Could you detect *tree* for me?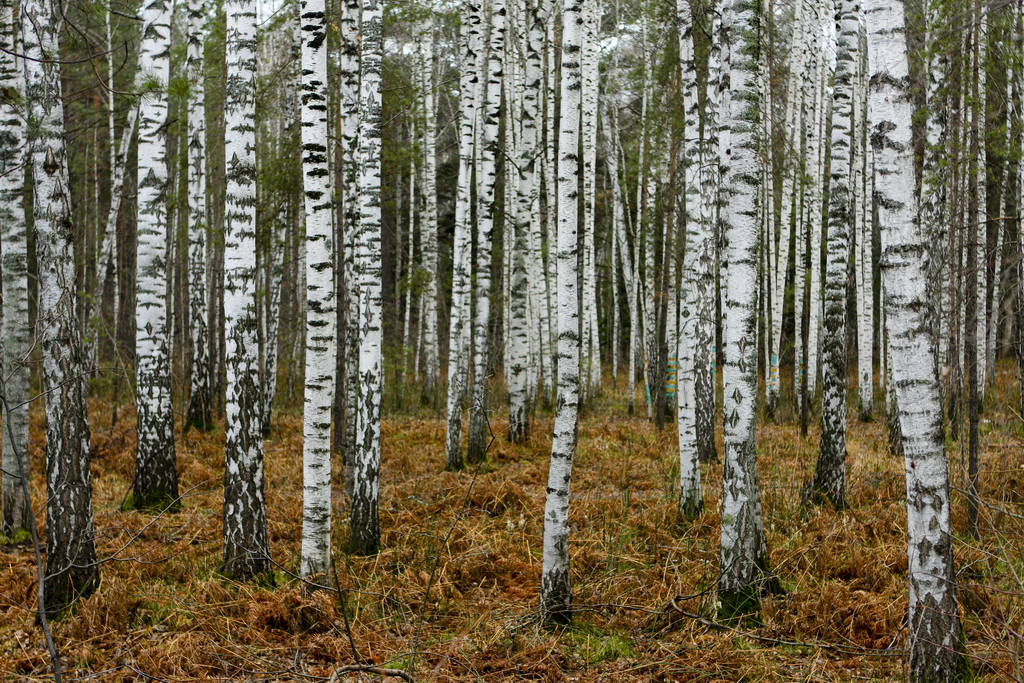
Detection result: x1=50, y1=37, x2=243, y2=603.
